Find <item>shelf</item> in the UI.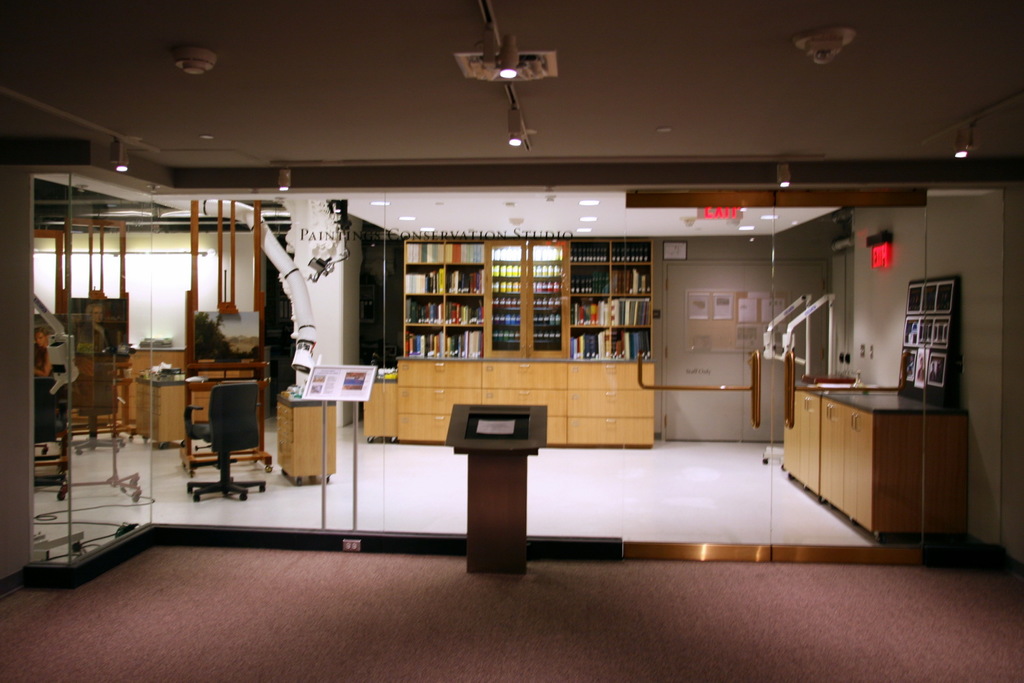
UI element at detection(524, 297, 562, 312).
